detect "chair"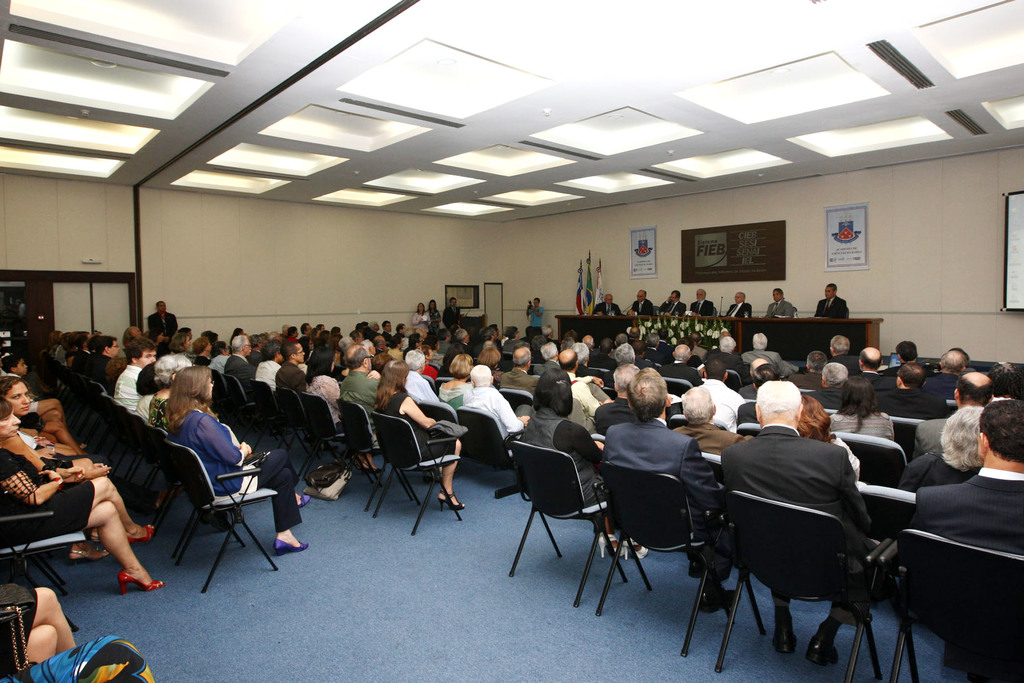
<box>736,418,762,440</box>
